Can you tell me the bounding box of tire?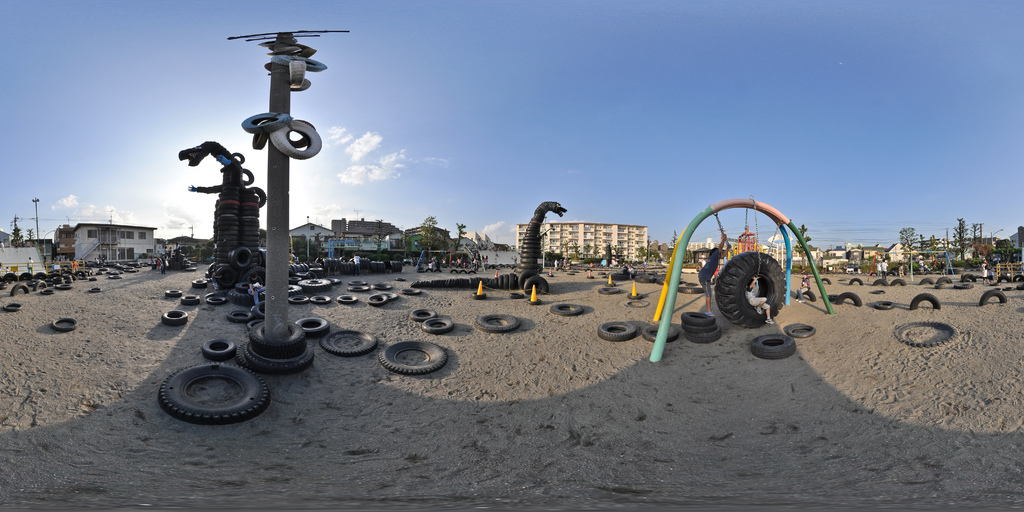
region(159, 309, 188, 326).
